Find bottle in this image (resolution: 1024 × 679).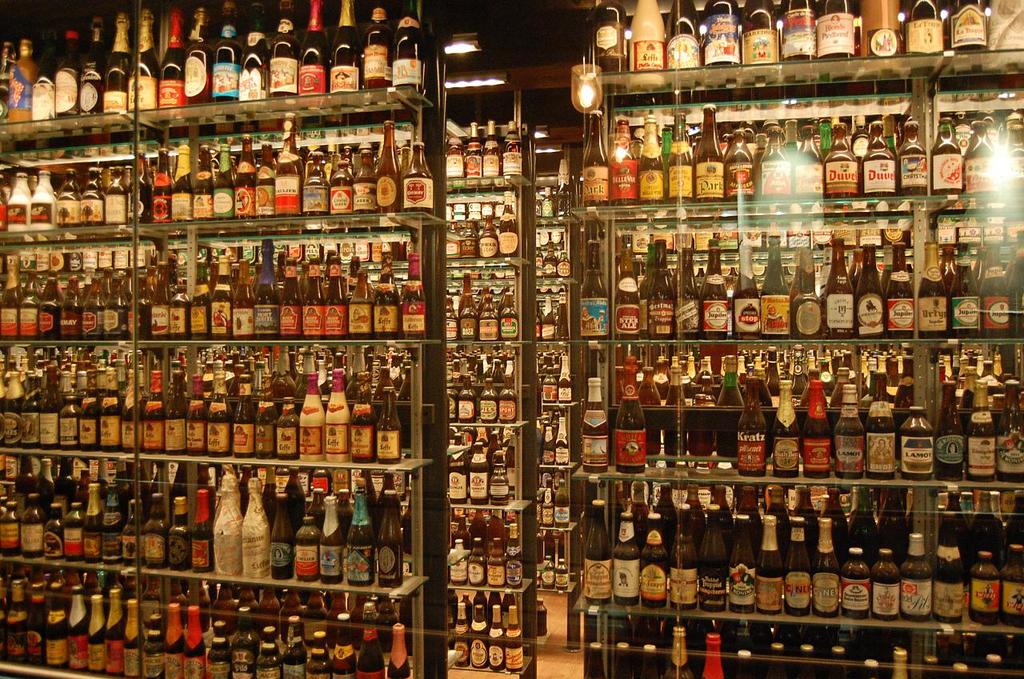
(x1=708, y1=233, x2=734, y2=336).
